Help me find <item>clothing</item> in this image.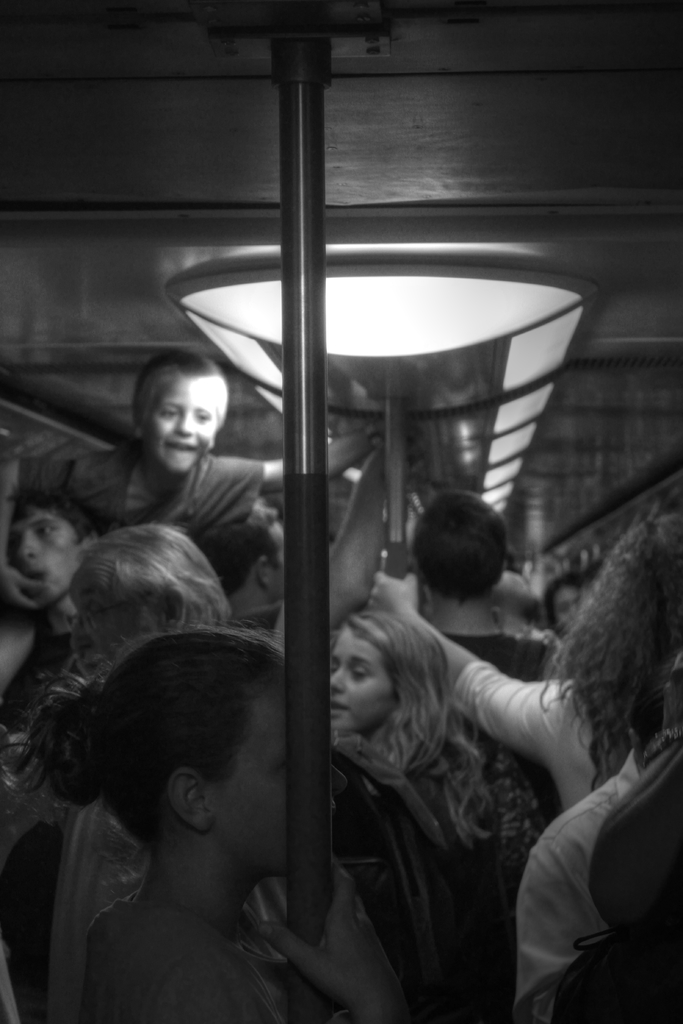
Found it: bbox=[21, 440, 265, 538].
